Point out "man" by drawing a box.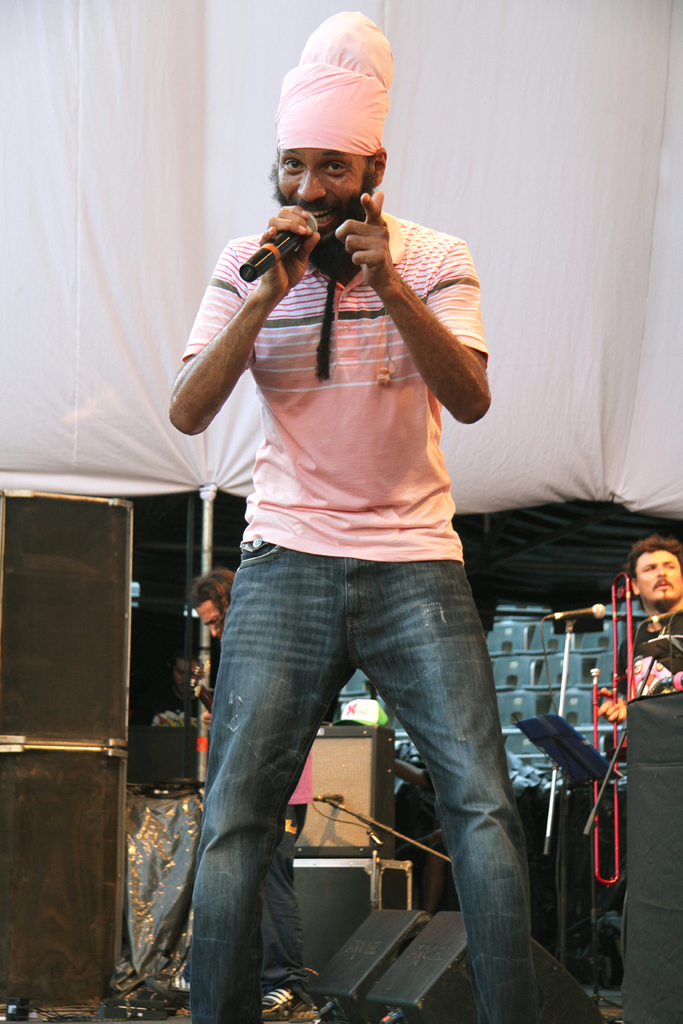
(x1=179, y1=543, x2=276, y2=841).
